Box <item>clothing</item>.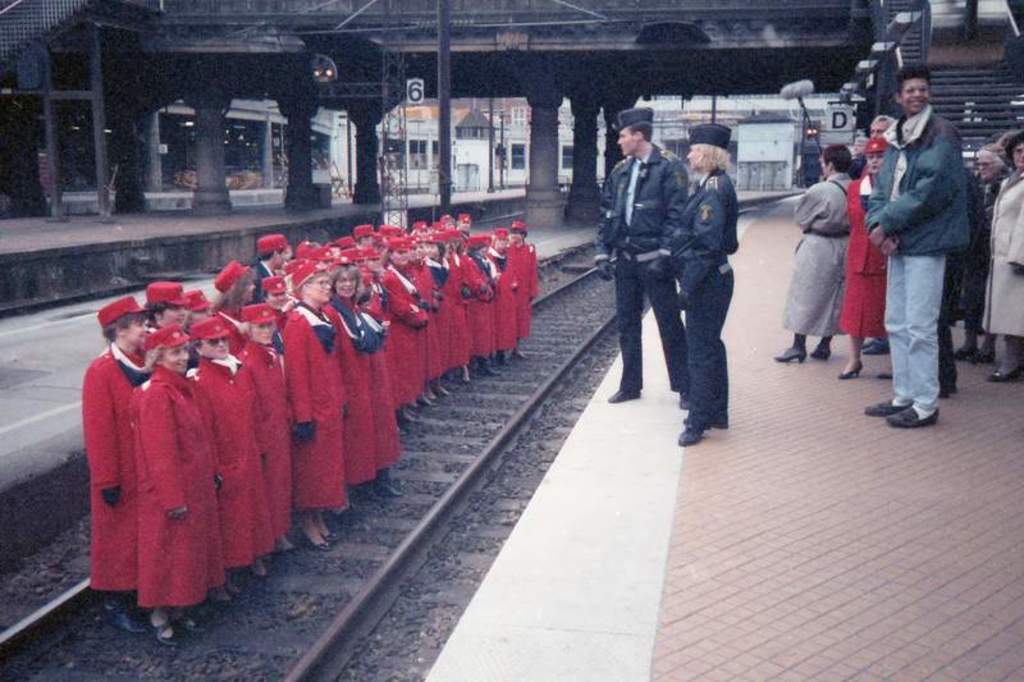
detection(516, 244, 535, 338).
